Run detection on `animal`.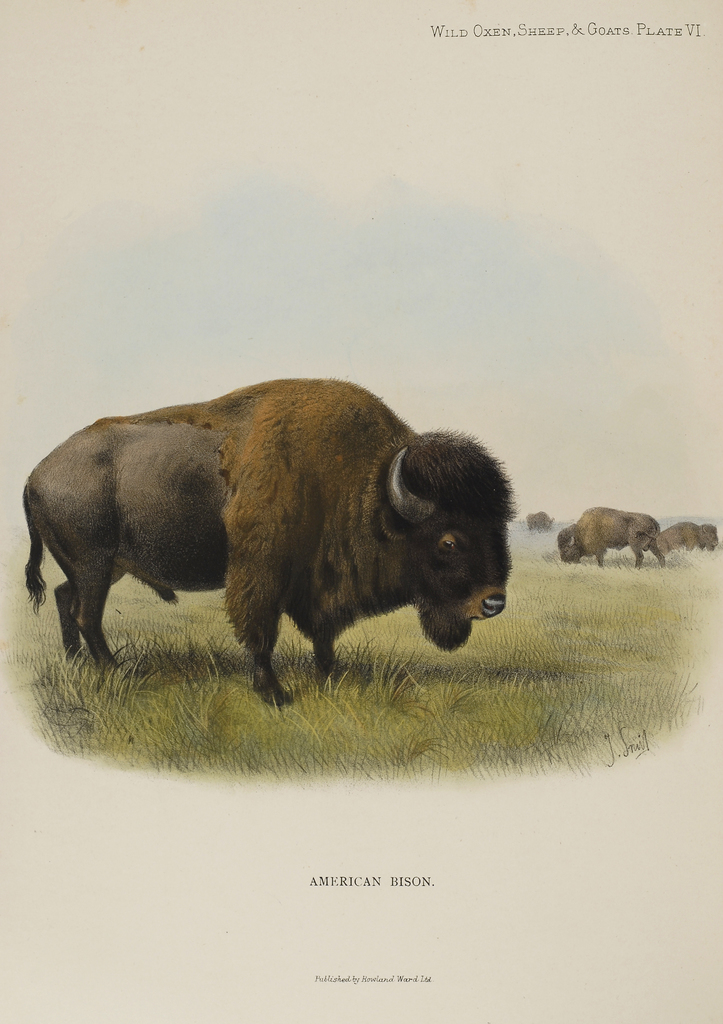
Result: l=21, t=374, r=521, b=713.
